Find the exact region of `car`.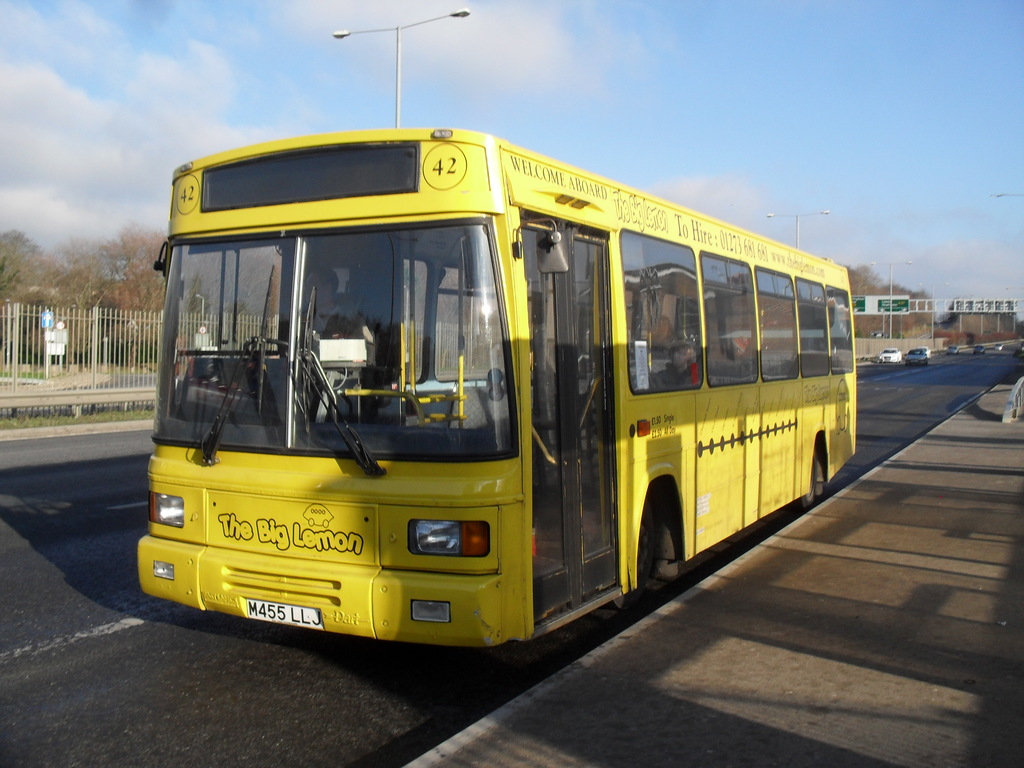
Exact region: 947:344:959:356.
